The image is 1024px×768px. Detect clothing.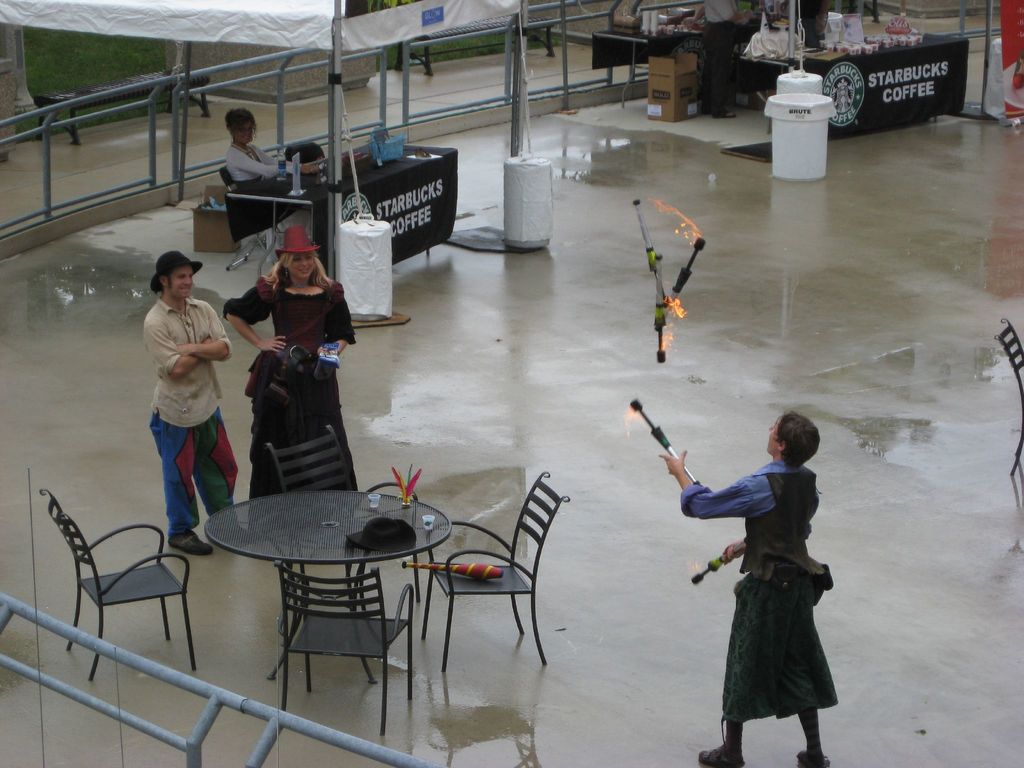
Detection: bbox(236, 278, 359, 497).
